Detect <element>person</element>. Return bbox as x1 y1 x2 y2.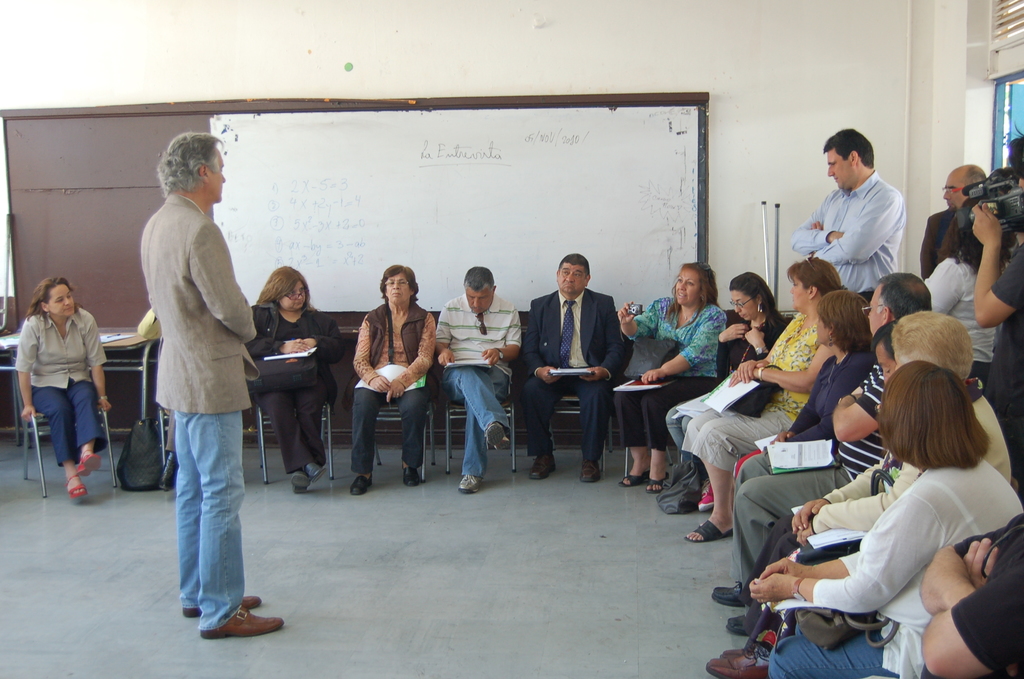
246 260 347 489.
